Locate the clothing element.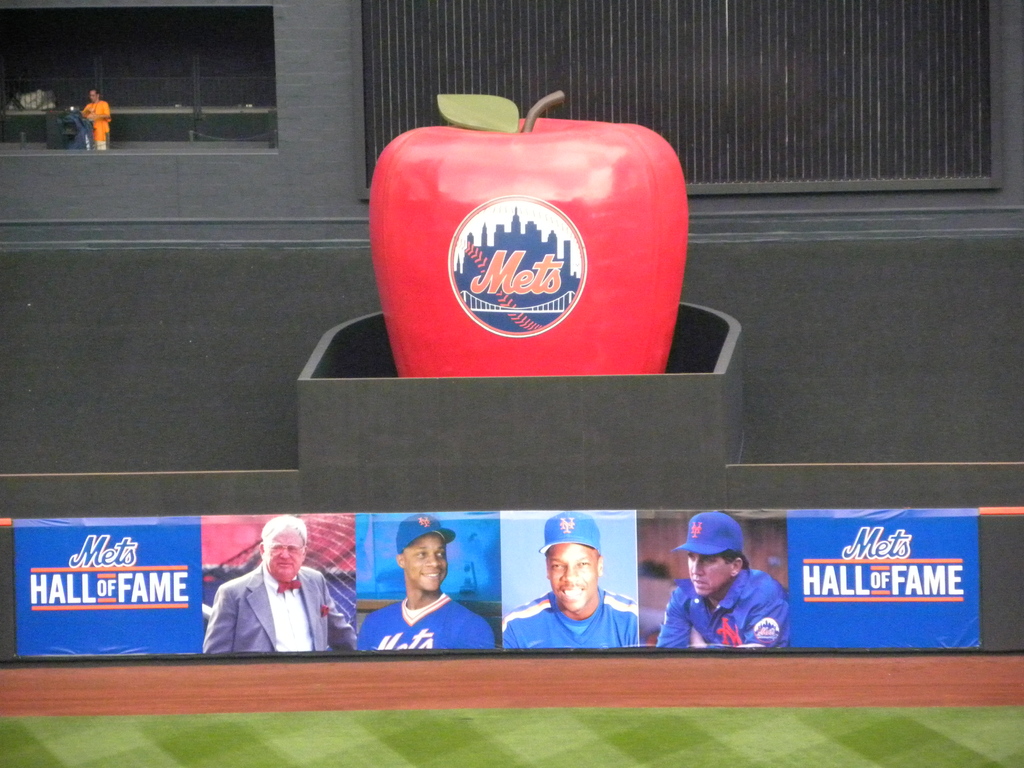
Element bbox: rect(654, 570, 794, 651).
